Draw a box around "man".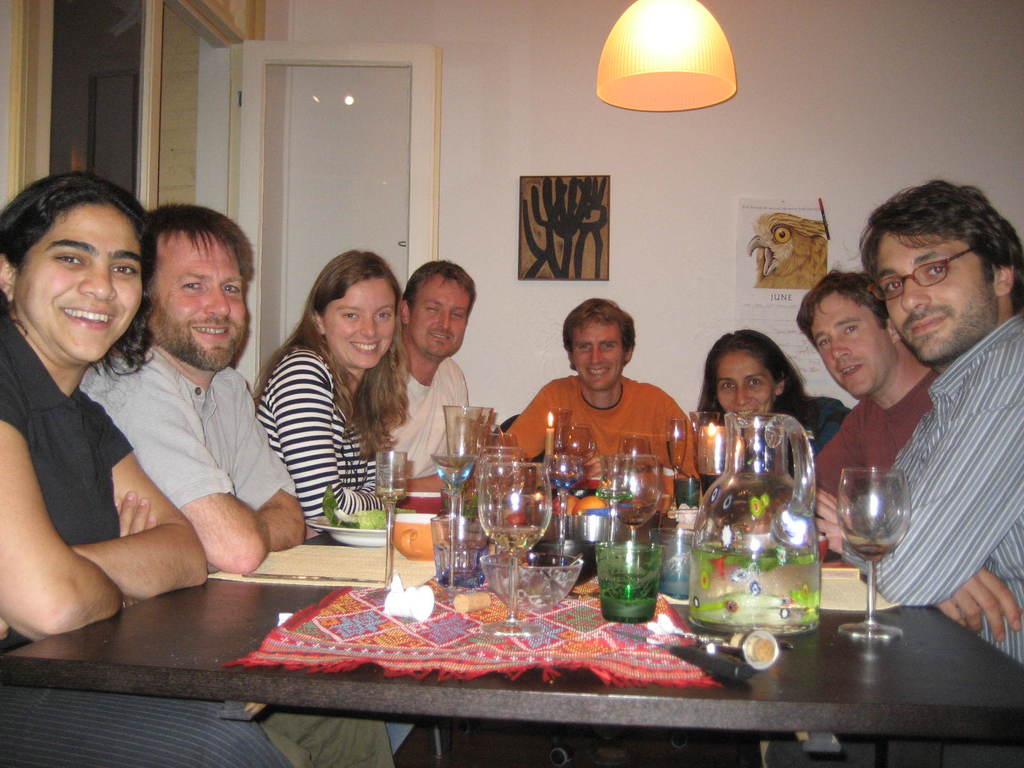
box=[82, 202, 392, 767].
